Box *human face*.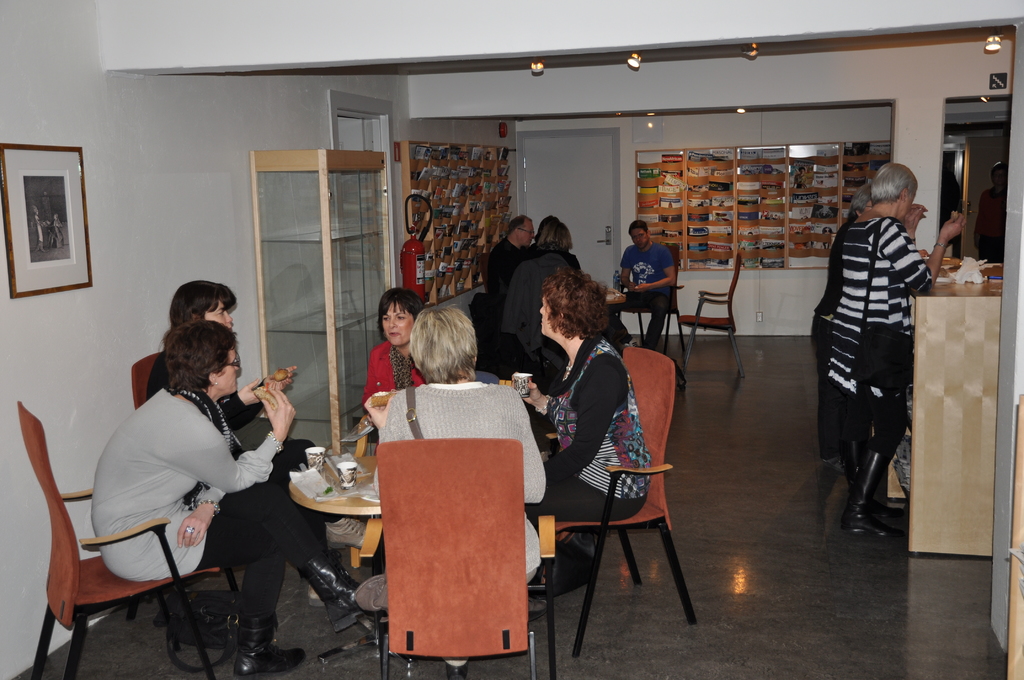
216/348/241/394.
